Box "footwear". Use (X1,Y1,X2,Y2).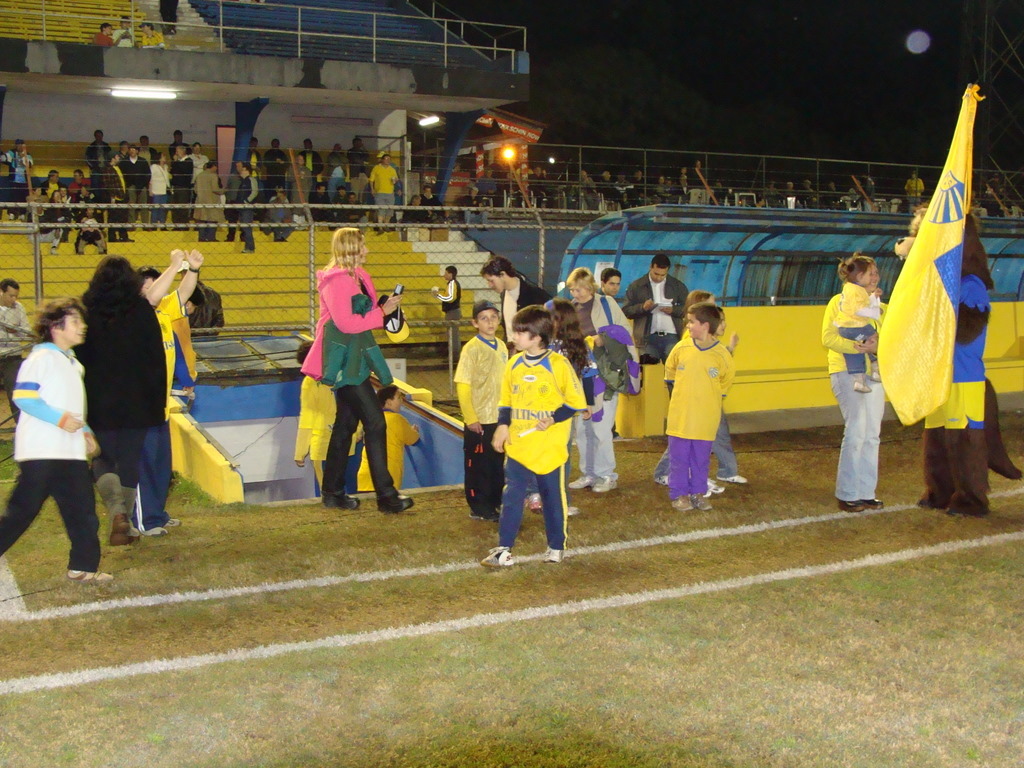
(317,496,362,506).
